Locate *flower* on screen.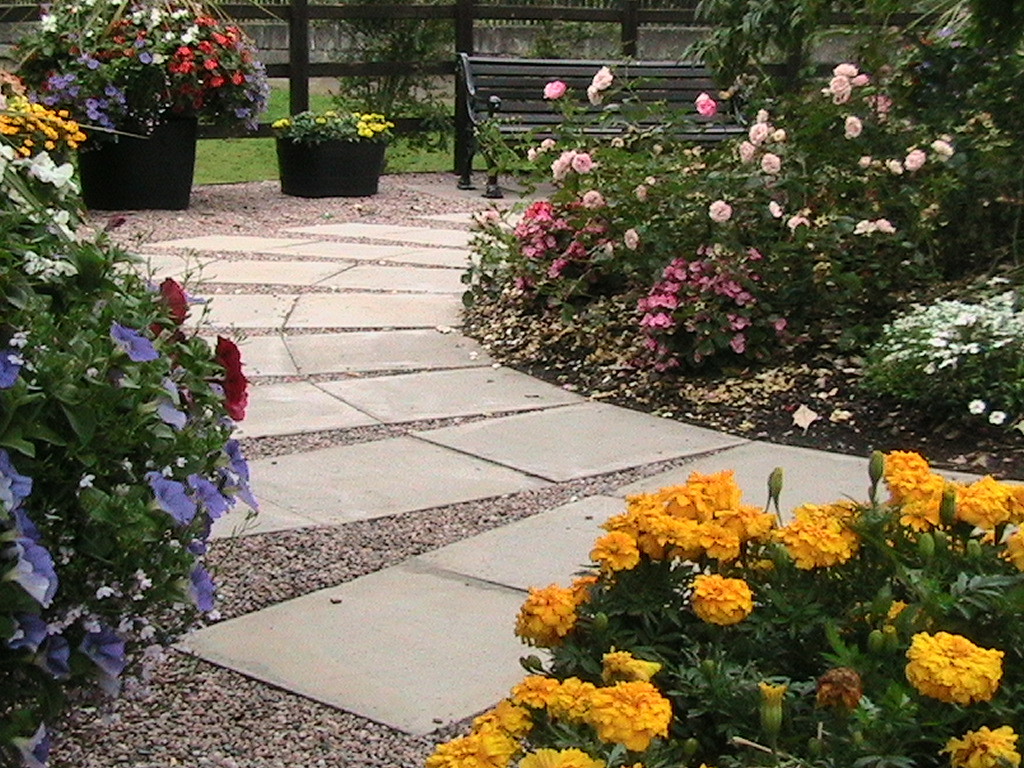
On screen at <box>789,209,814,229</box>.
